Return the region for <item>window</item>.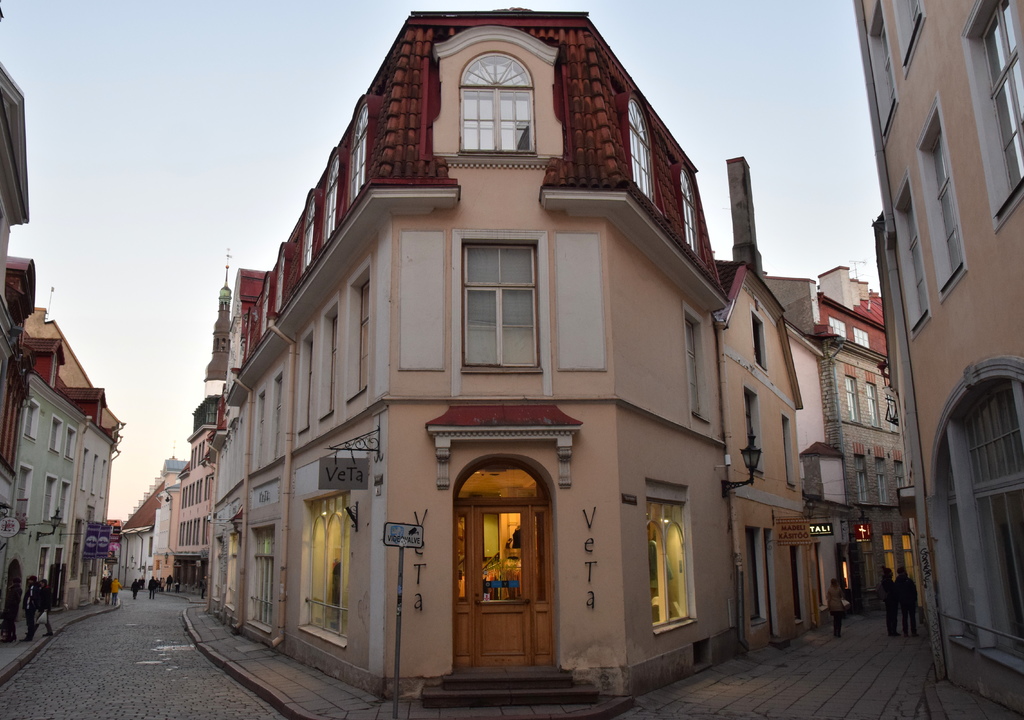
348,270,370,395.
